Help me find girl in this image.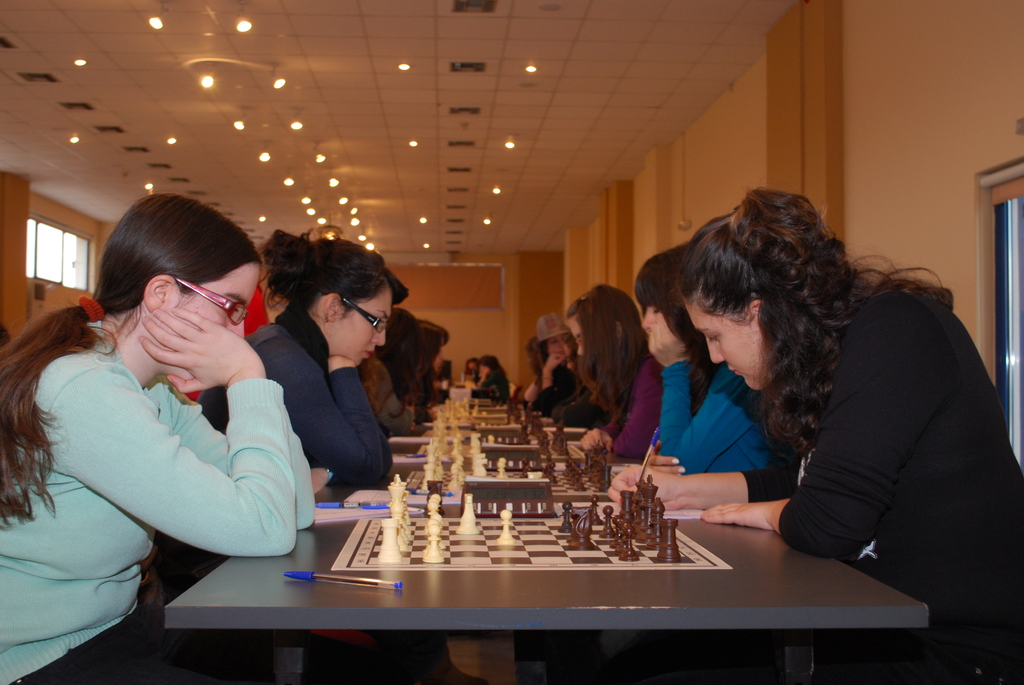
Found it: 605:186:1023:684.
